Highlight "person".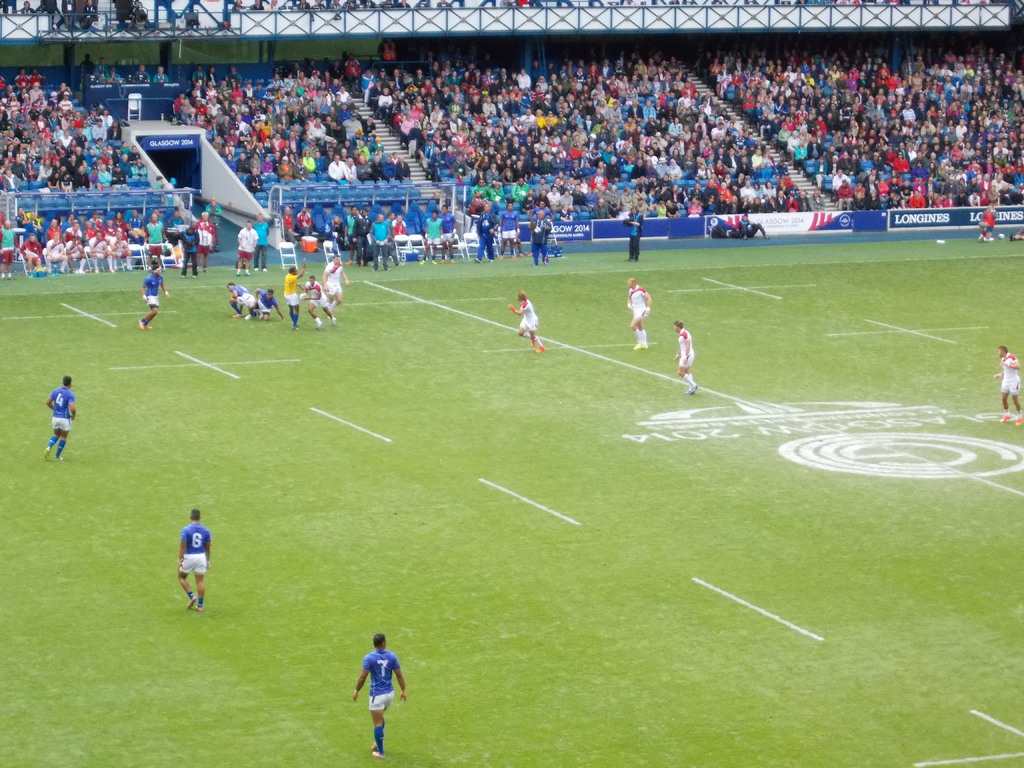
Highlighted region: (left=477, top=200, right=500, bottom=264).
